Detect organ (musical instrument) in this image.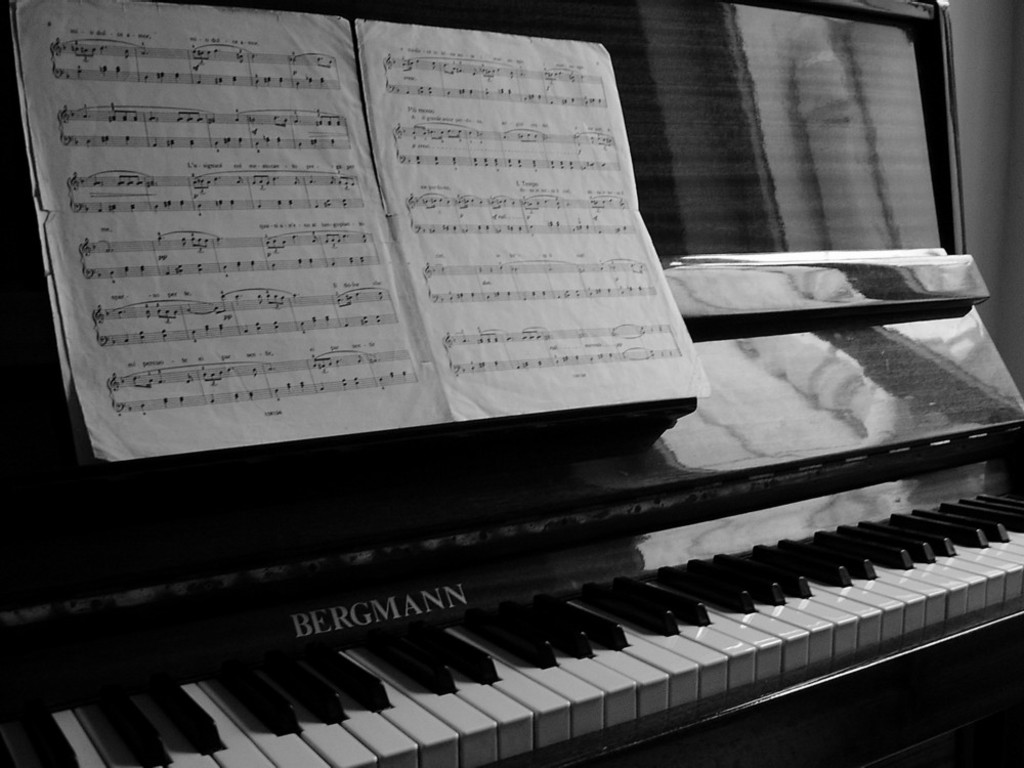
Detection: BBox(68, 306, 1004, 767).
